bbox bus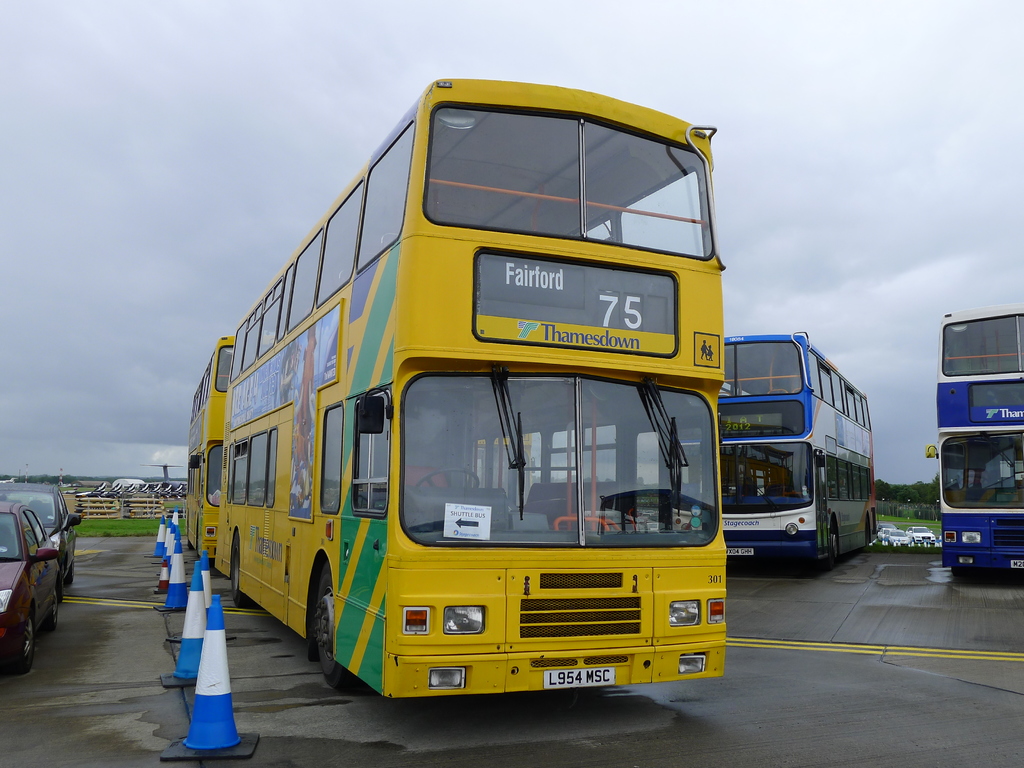
locate(181, 332, 239, 564)
